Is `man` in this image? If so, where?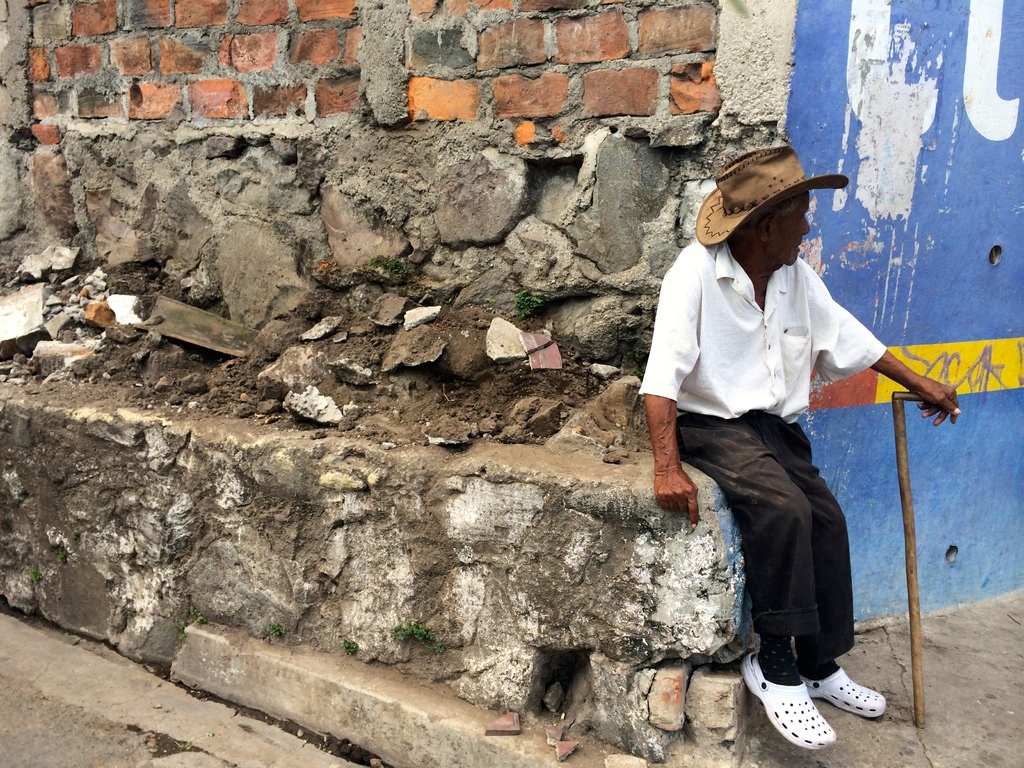
Yes, at 627 147 964 751.
